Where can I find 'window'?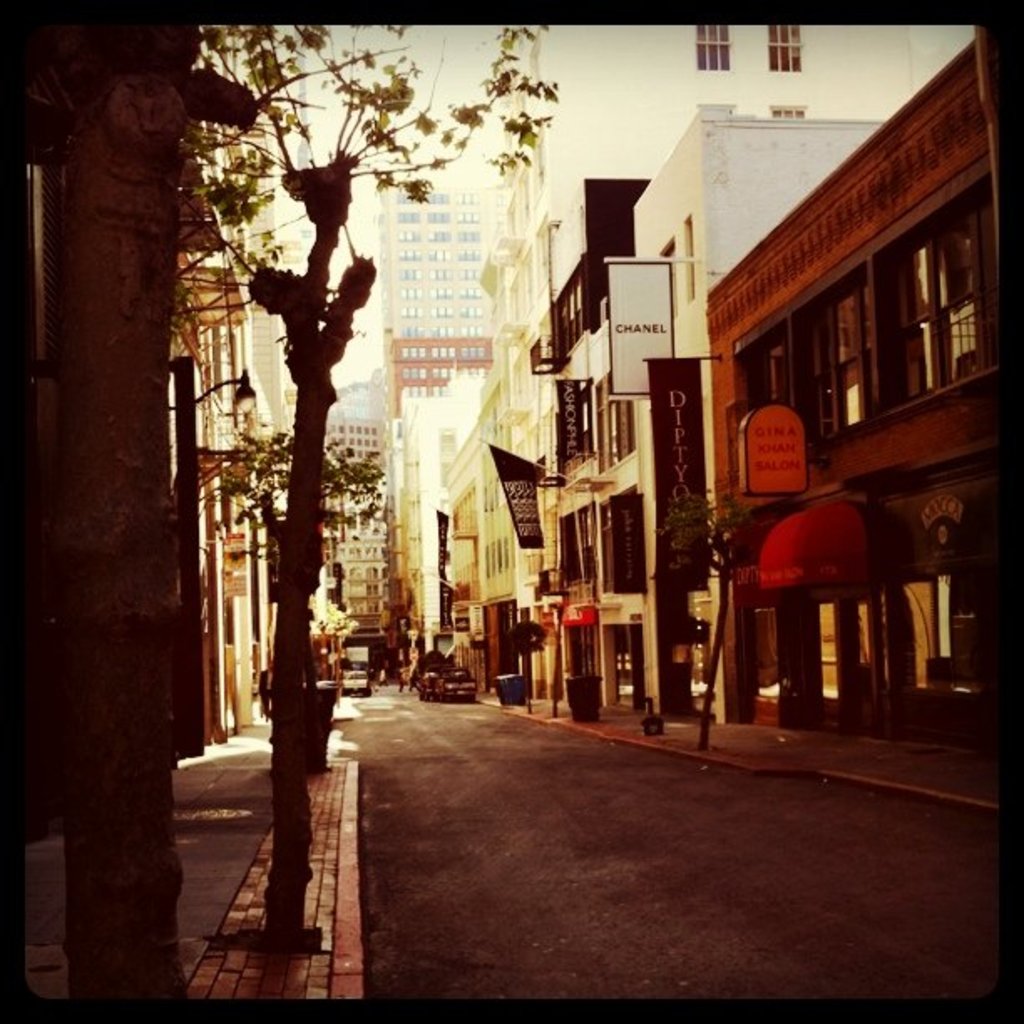
You can find it at <region>828, 296, 880, 420</region>.
